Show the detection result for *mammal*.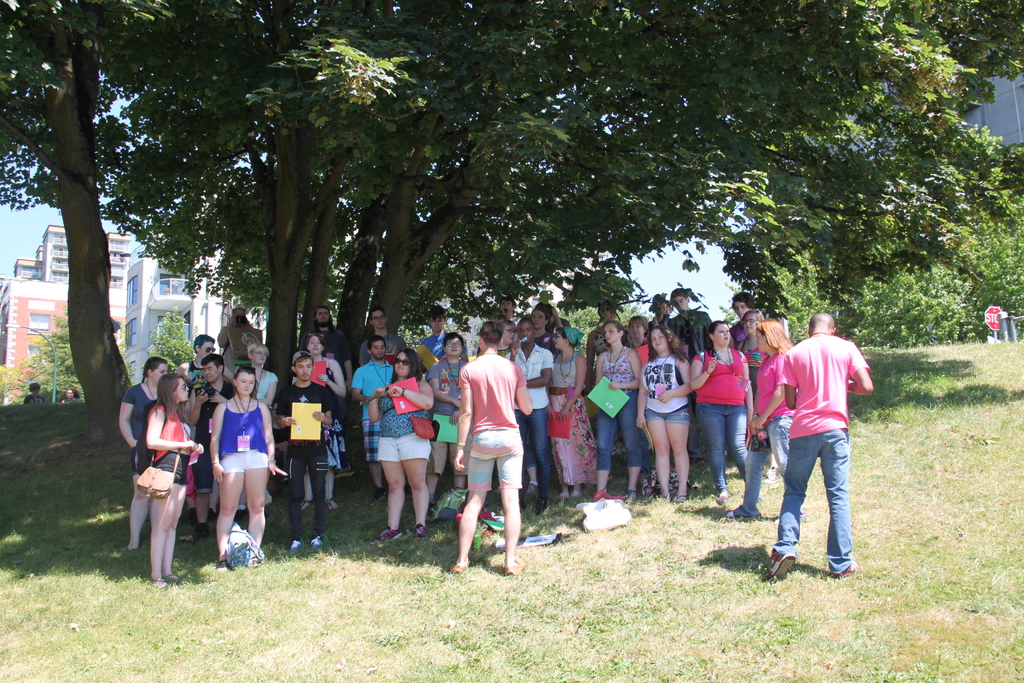
428/328/472/507.
